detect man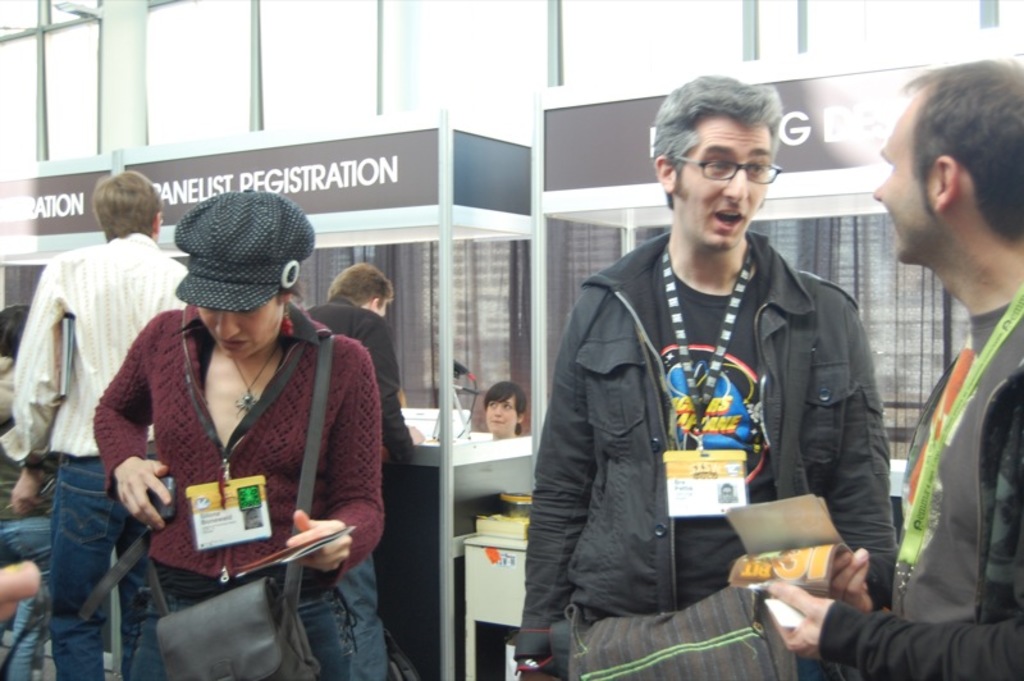
box=[522, 86, 906, 649]
